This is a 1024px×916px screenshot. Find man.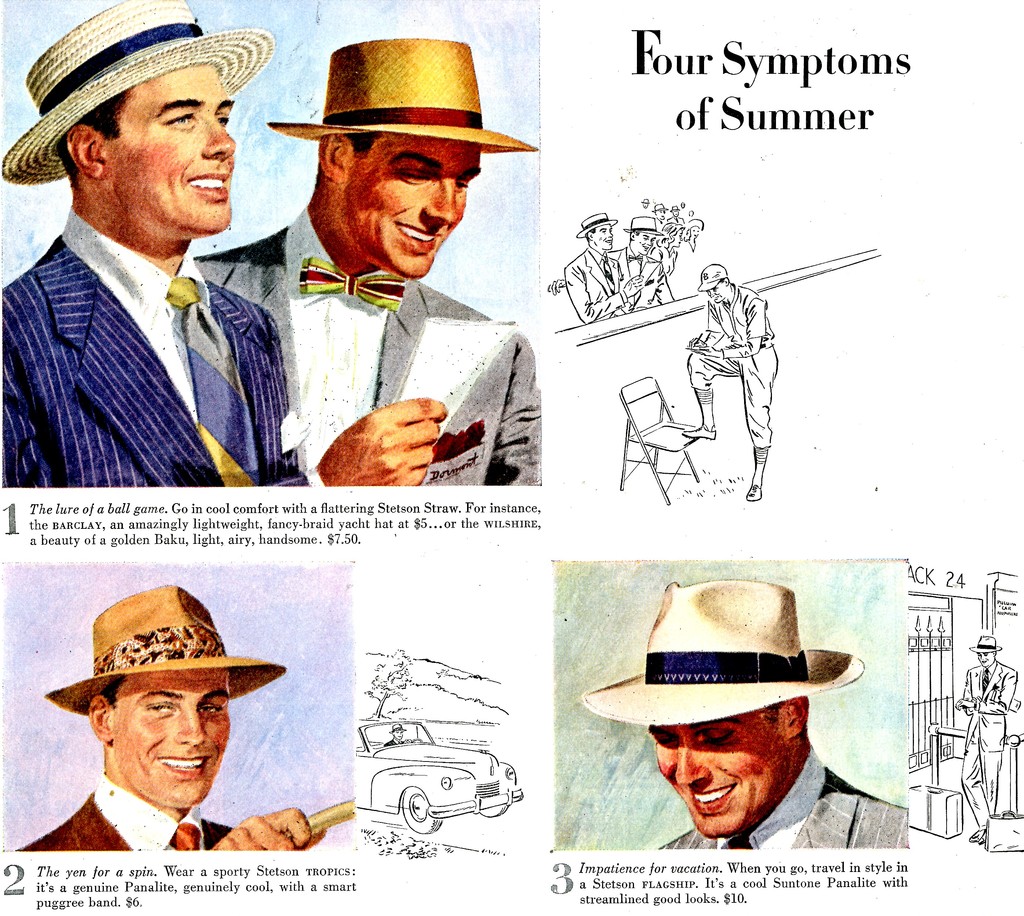
Bounding box: <bbox>0, 0, 312, 491</bbox>.
